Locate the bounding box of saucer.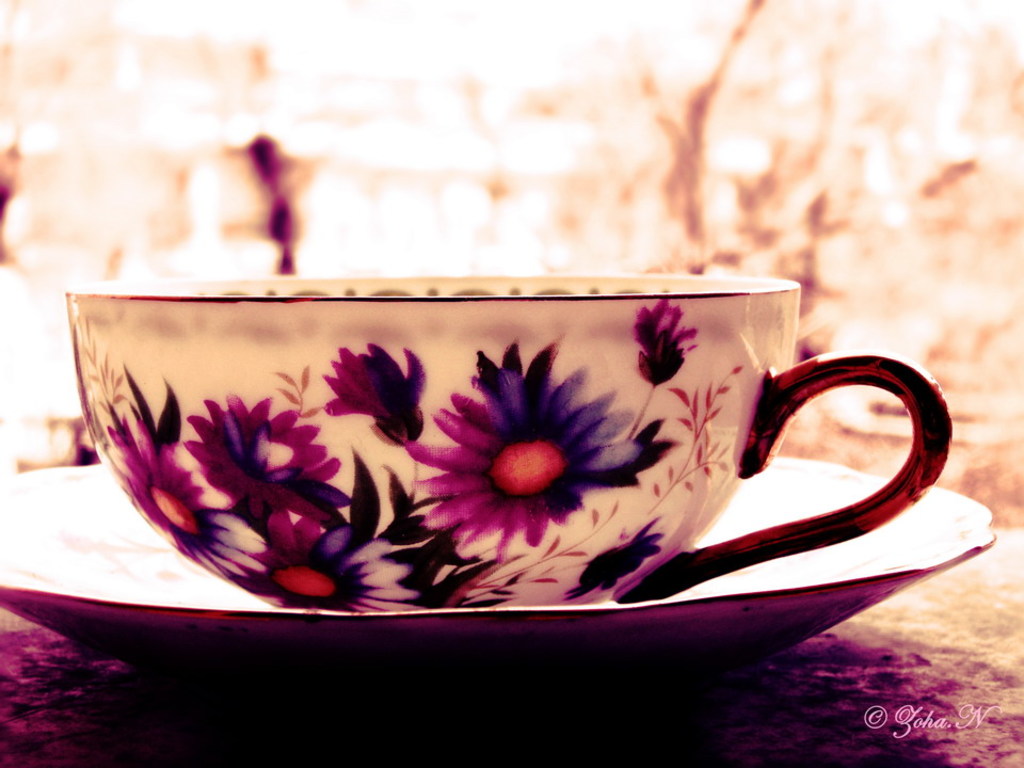
Bounding box: {"x1": 0, "y1": 460, "x2": 997, "y2": 656}.
